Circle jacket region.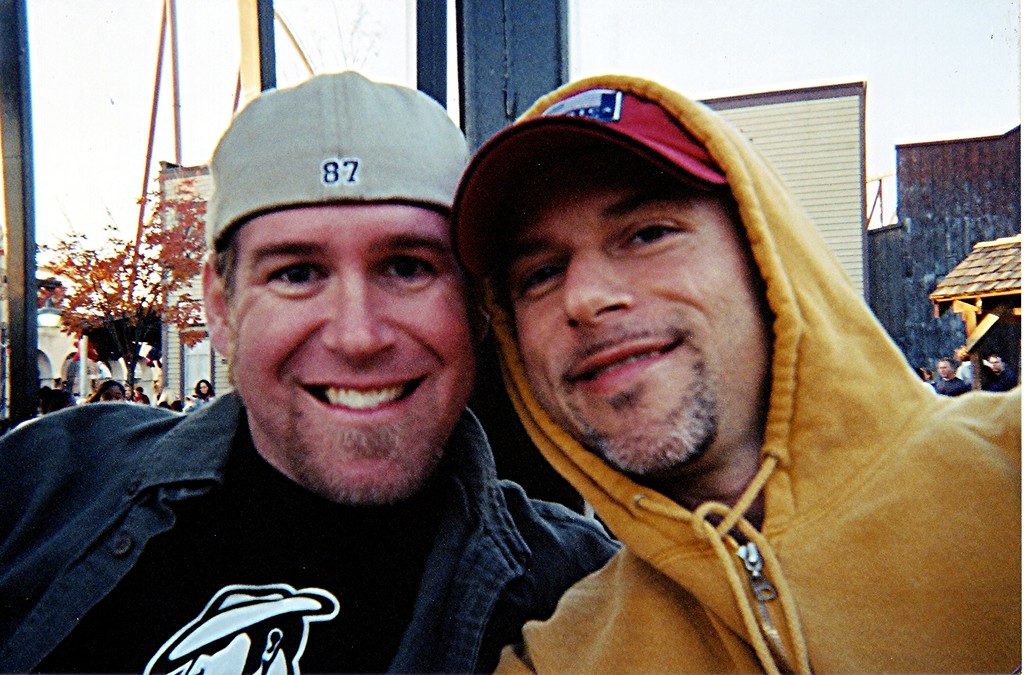
Region: bbox(0, 363, 610, 672).
